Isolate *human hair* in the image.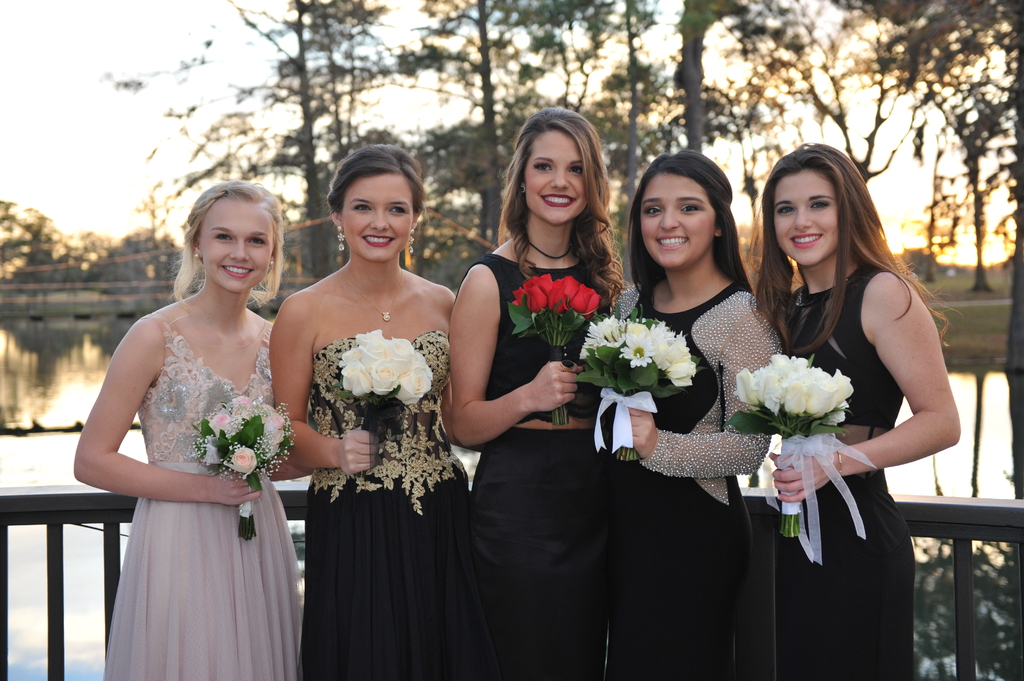
Isolated region: {"left": 749, "top": 143, "right": 963, "bottom": 356}.
